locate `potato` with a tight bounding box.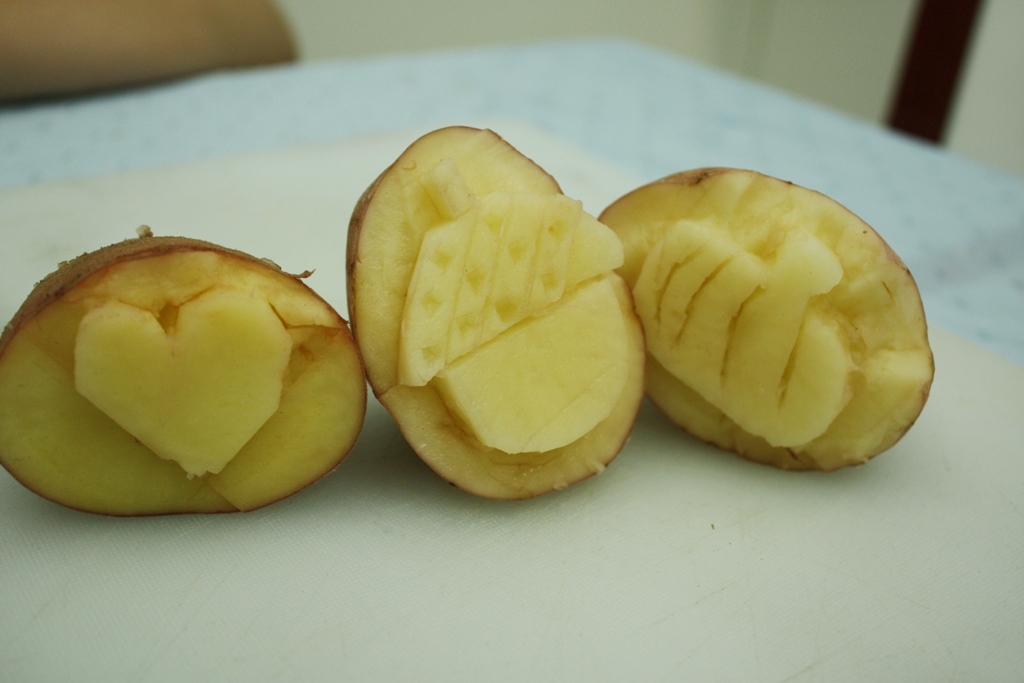
<region>0, 224, 368, 512</region>.
